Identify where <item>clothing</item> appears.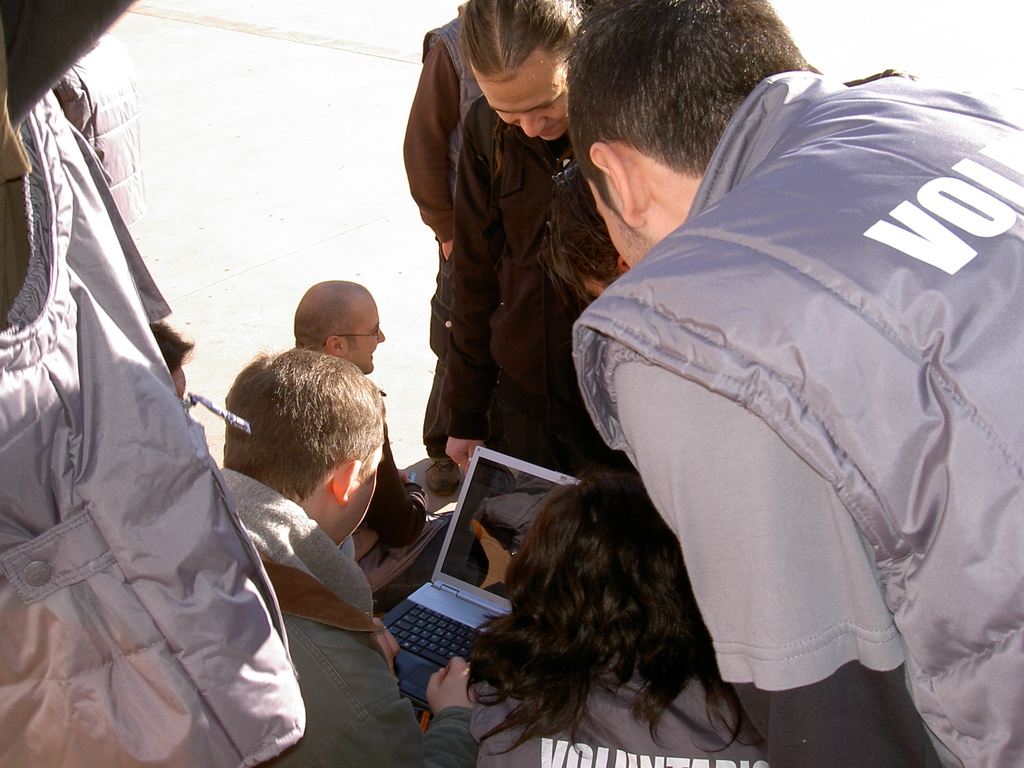
Appears at <bbox>0, 83, 308, 767</bbox>.
